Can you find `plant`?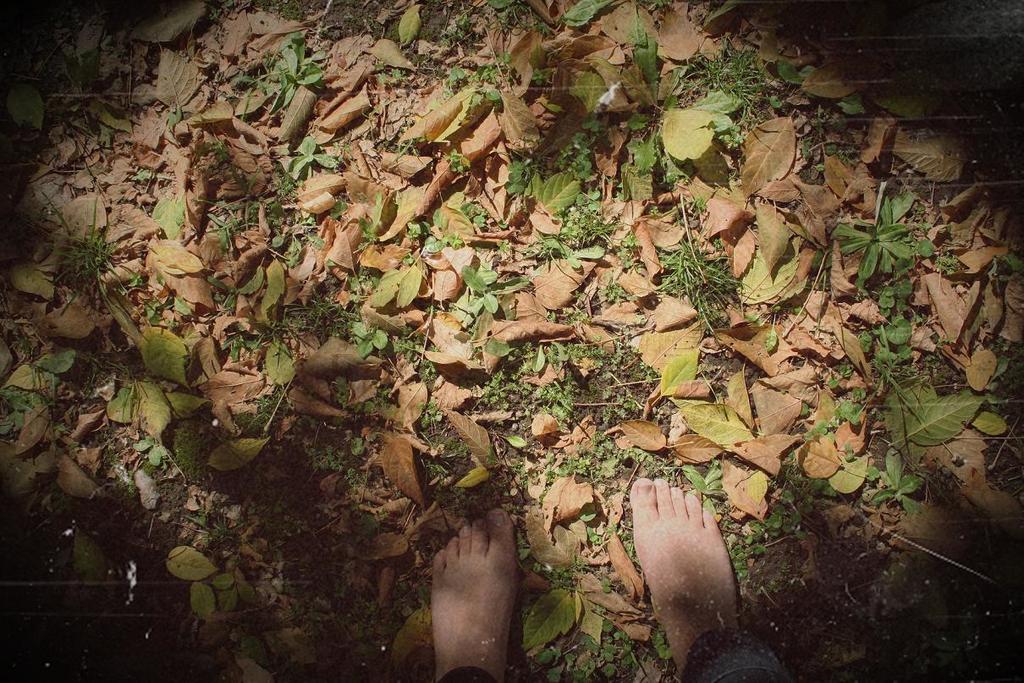
Yes, bounding box: bbox=(816, 190, 917, 273).
